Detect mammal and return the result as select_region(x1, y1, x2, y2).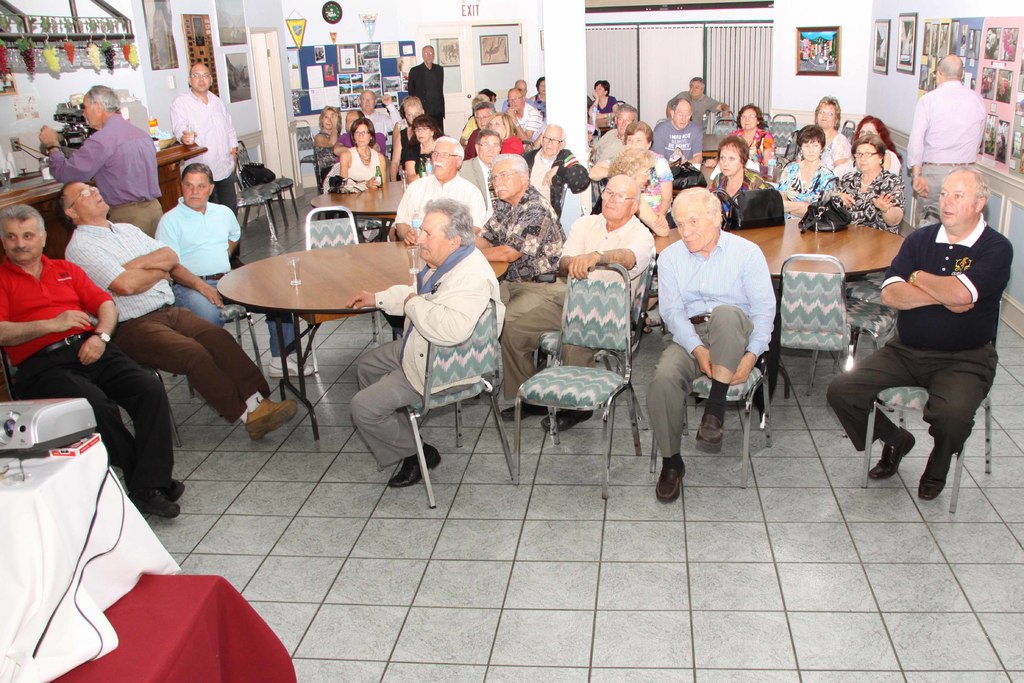
select_region(593, 147, 668, 230).
